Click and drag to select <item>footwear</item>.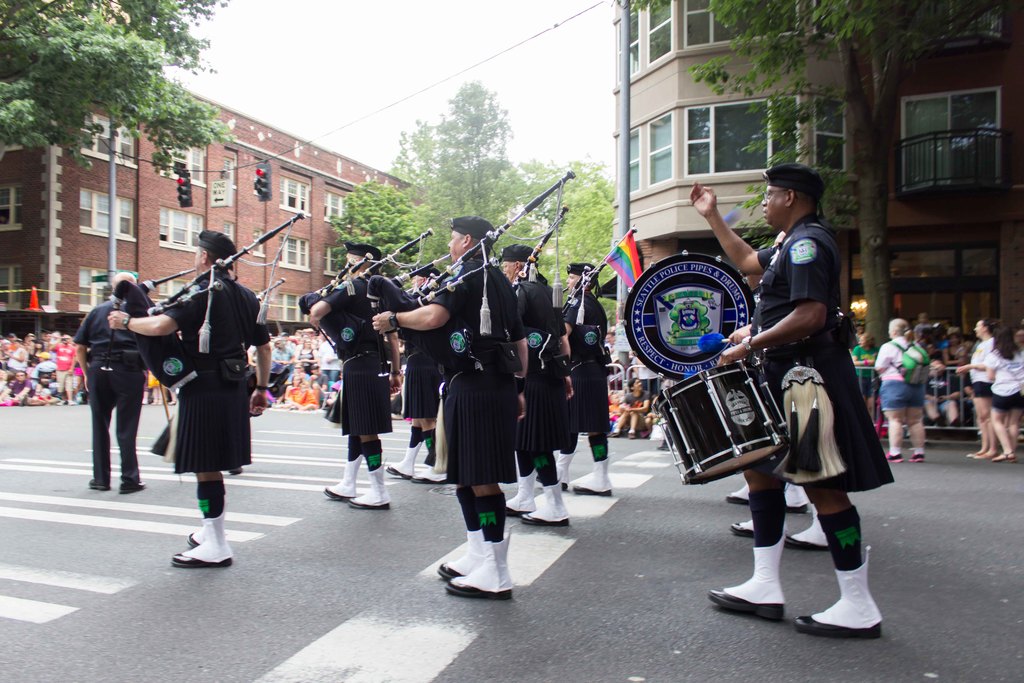
Selection: x1=348, y1=465, x2=390, y2=509.
